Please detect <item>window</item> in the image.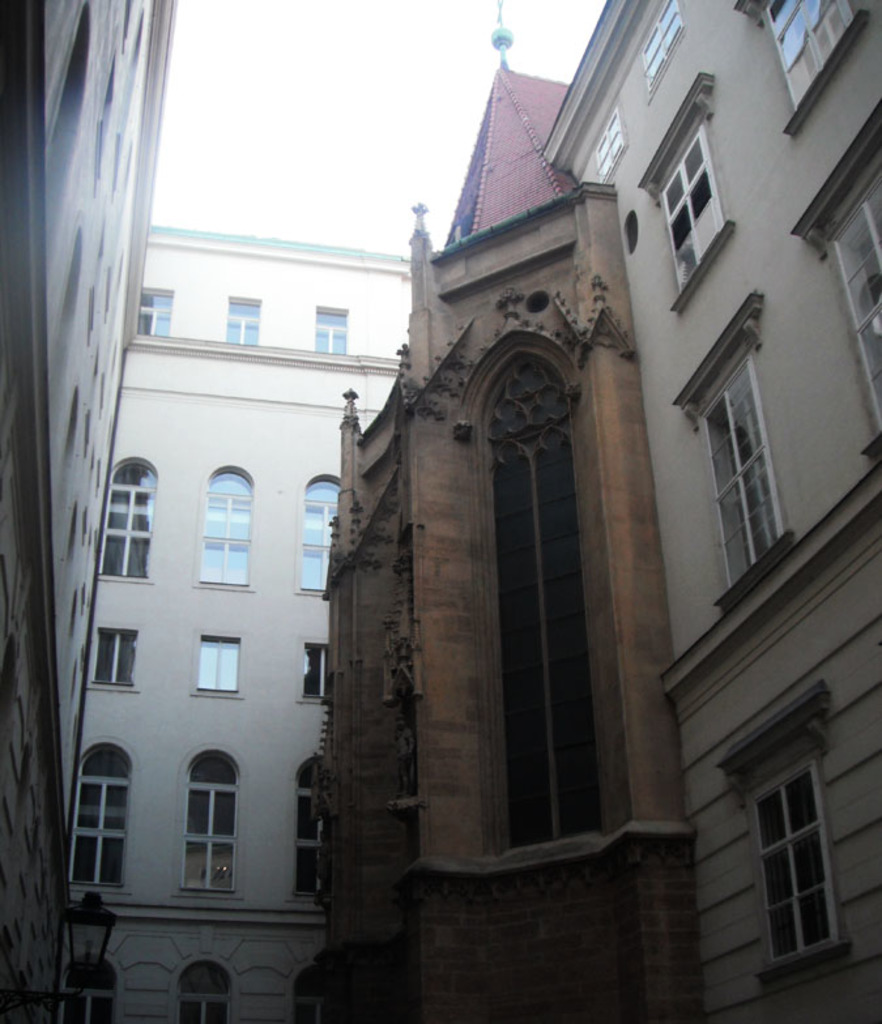
region(298, 748, 335, 903).
